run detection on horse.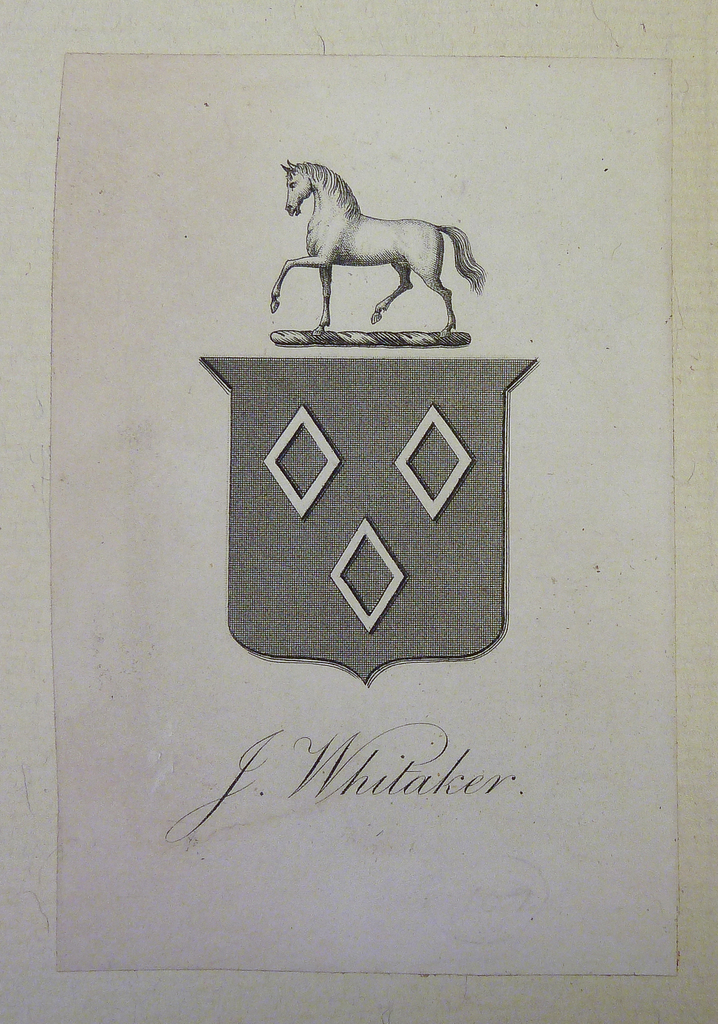
Result: x1=269 y1=157 x2=489 y2=337.
